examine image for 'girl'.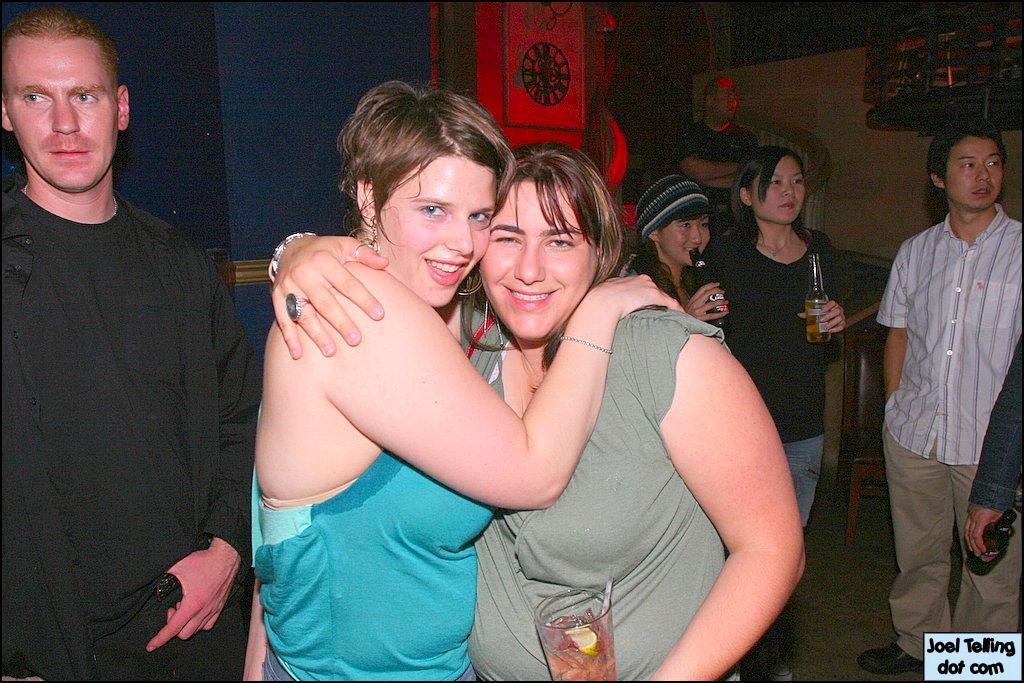
Examination result: [699,146,886,682].
